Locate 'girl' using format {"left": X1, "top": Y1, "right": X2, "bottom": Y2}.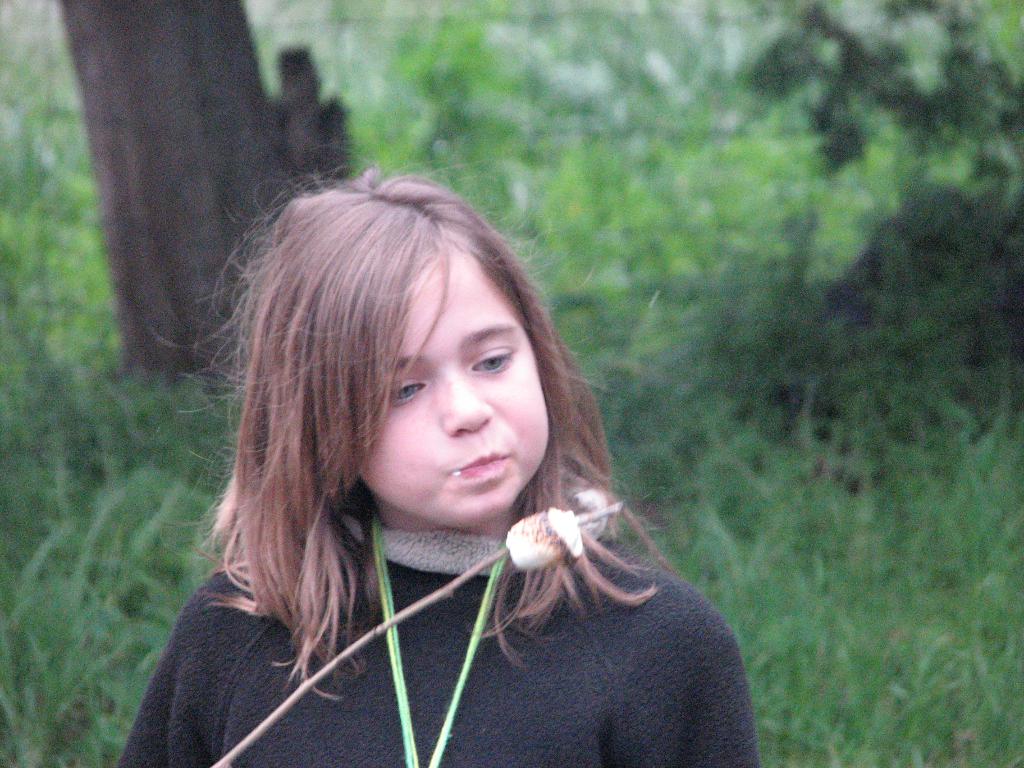
{"left": 128, "top": 168, "right": 753, "bottom": 767}.
